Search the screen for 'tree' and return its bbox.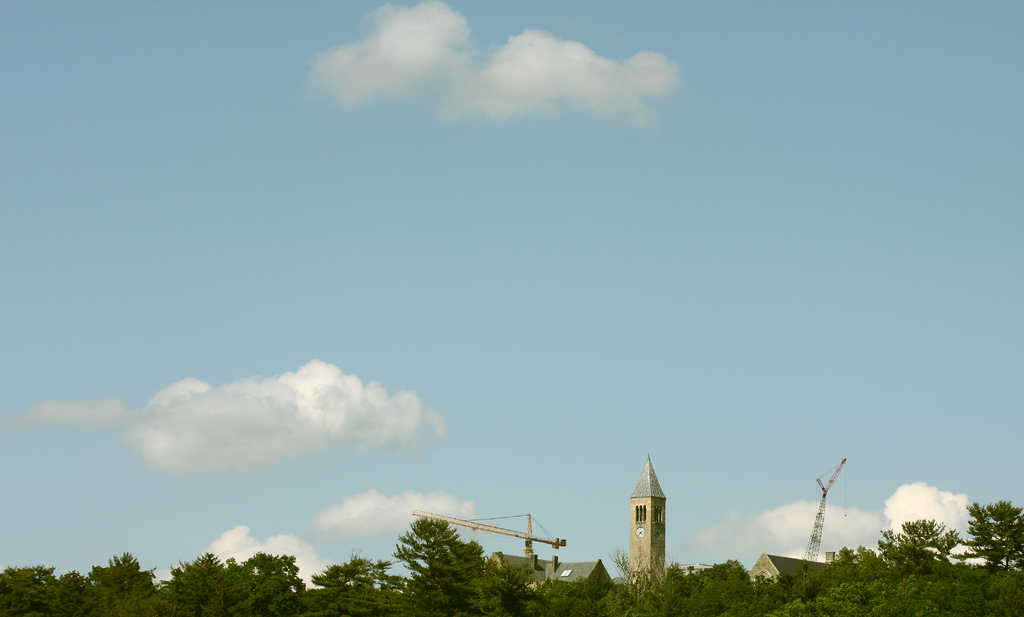
Found: 397/520/479/595.
